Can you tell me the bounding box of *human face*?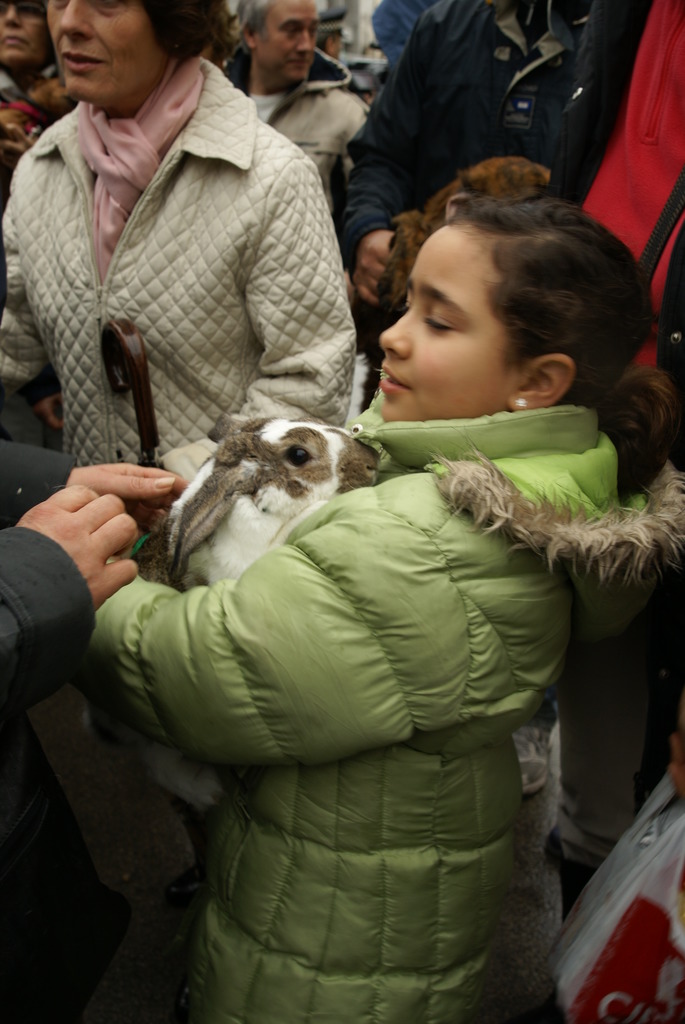
(x1=329, y1=32, x2=341, y2=63).
